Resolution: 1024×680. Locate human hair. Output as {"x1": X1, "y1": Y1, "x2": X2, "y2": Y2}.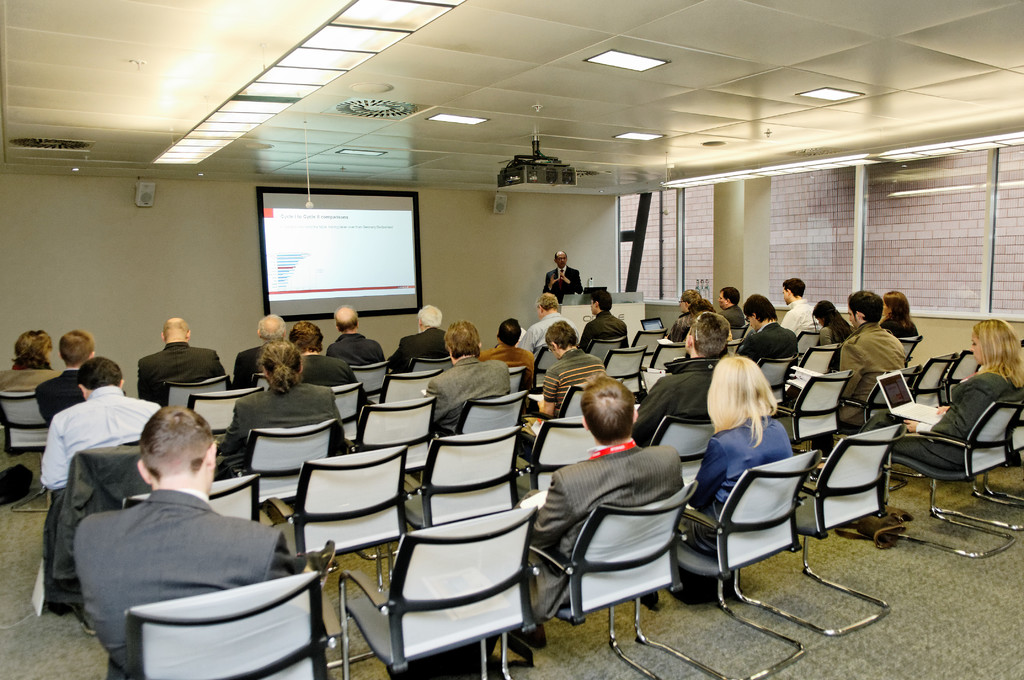
{"x1": 782, "y1": 276, "x2": 807, "y2": 298}.
